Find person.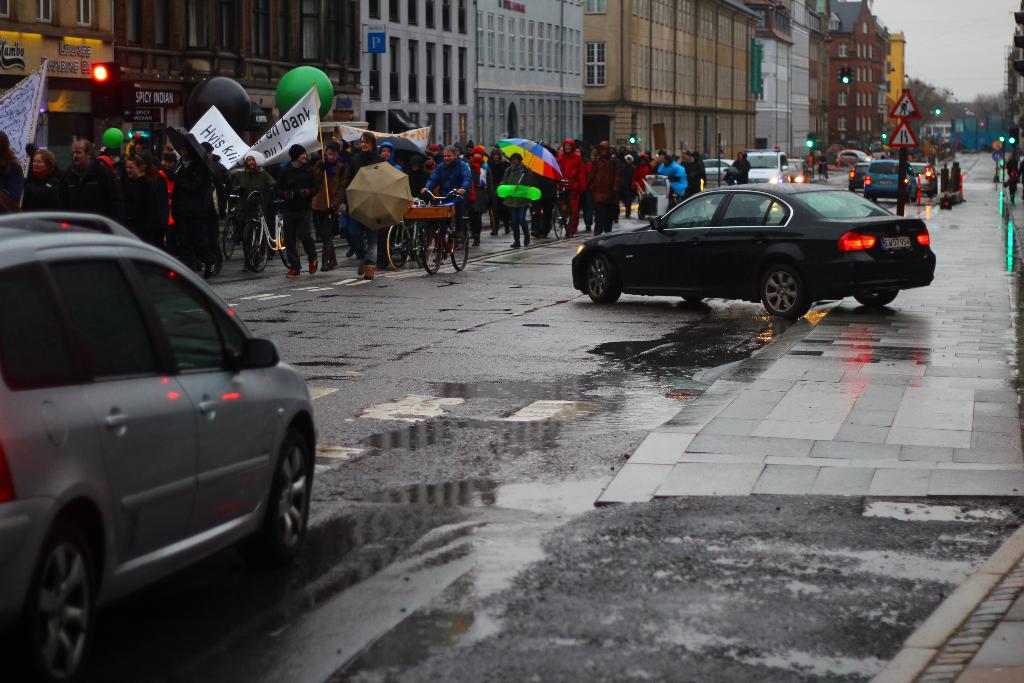
[left=821, top=152, right=829, bottom=176].
